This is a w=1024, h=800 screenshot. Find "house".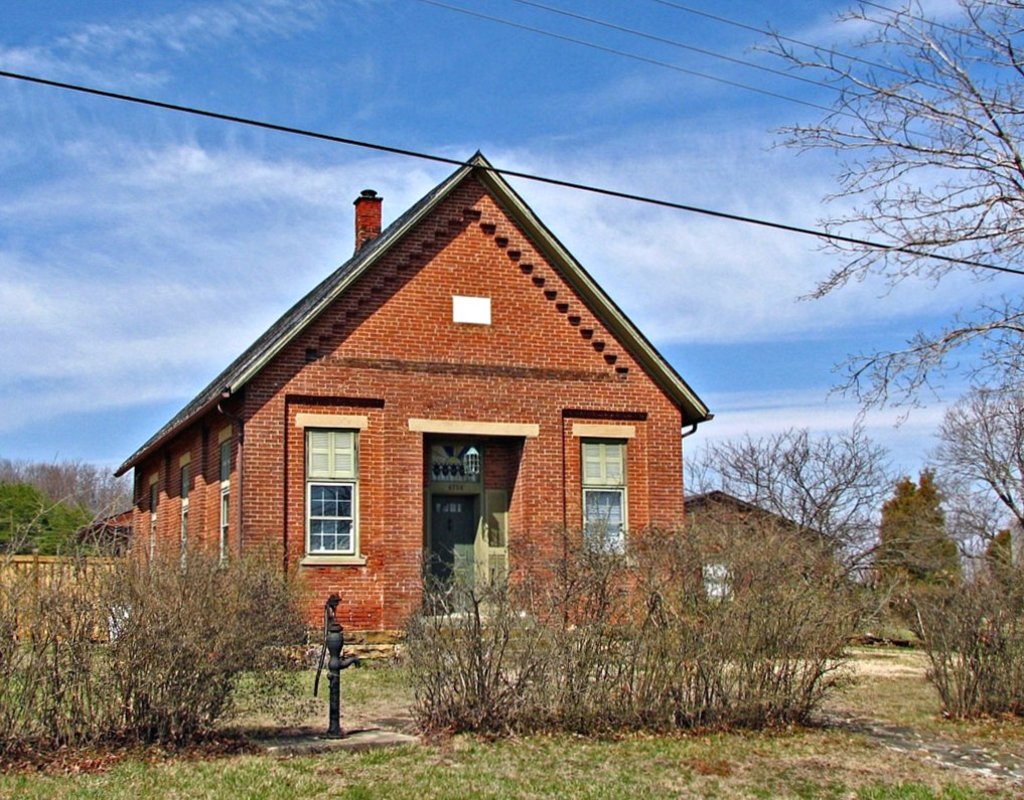
Bounding box: 680, 485, 841, 655.
